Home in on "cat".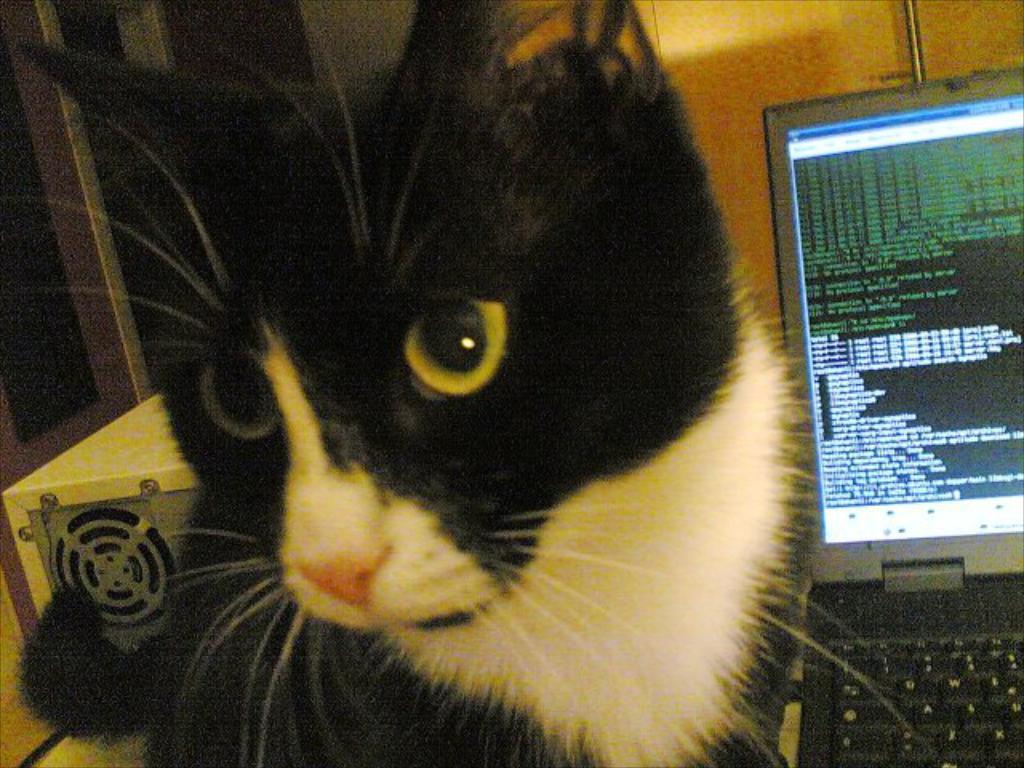
Homed in at region(0, 0, 904, 766).
